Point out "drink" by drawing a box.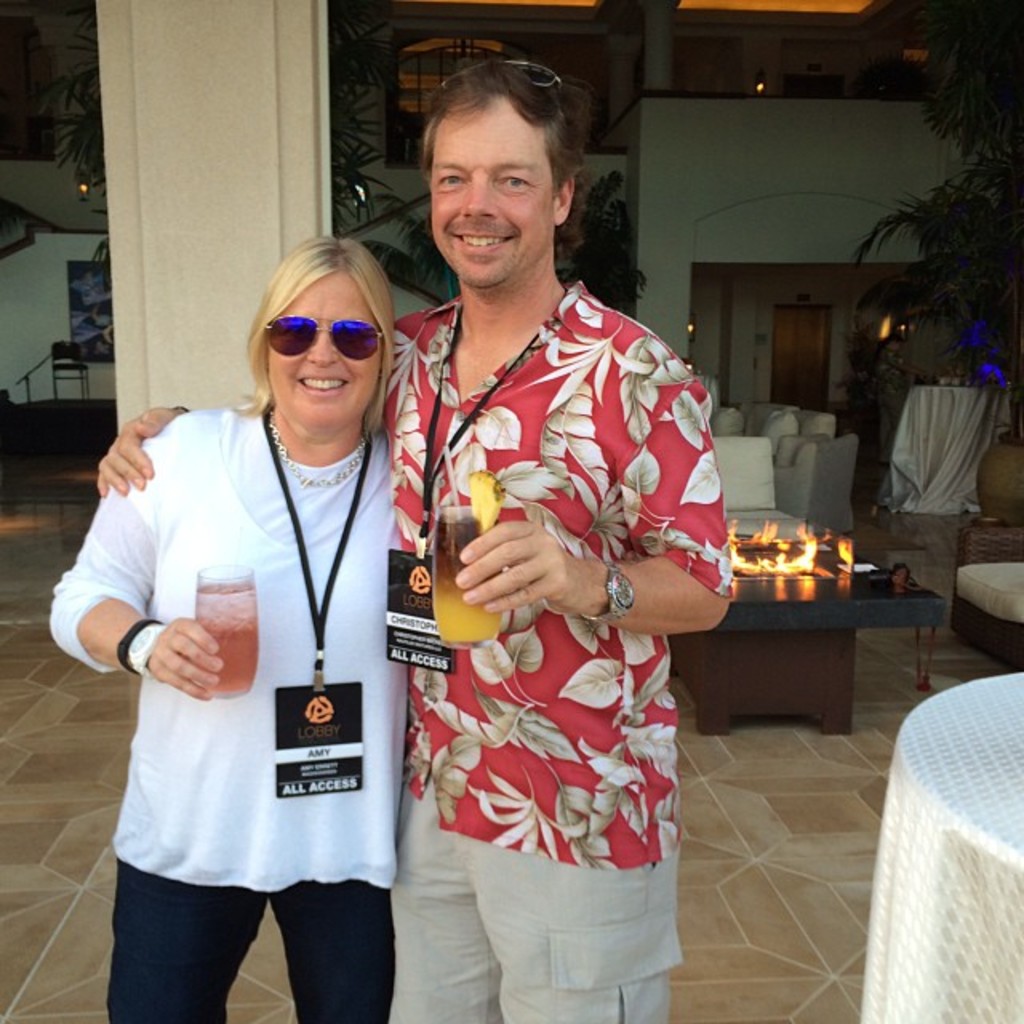
box(434, 482, 501, 643).
